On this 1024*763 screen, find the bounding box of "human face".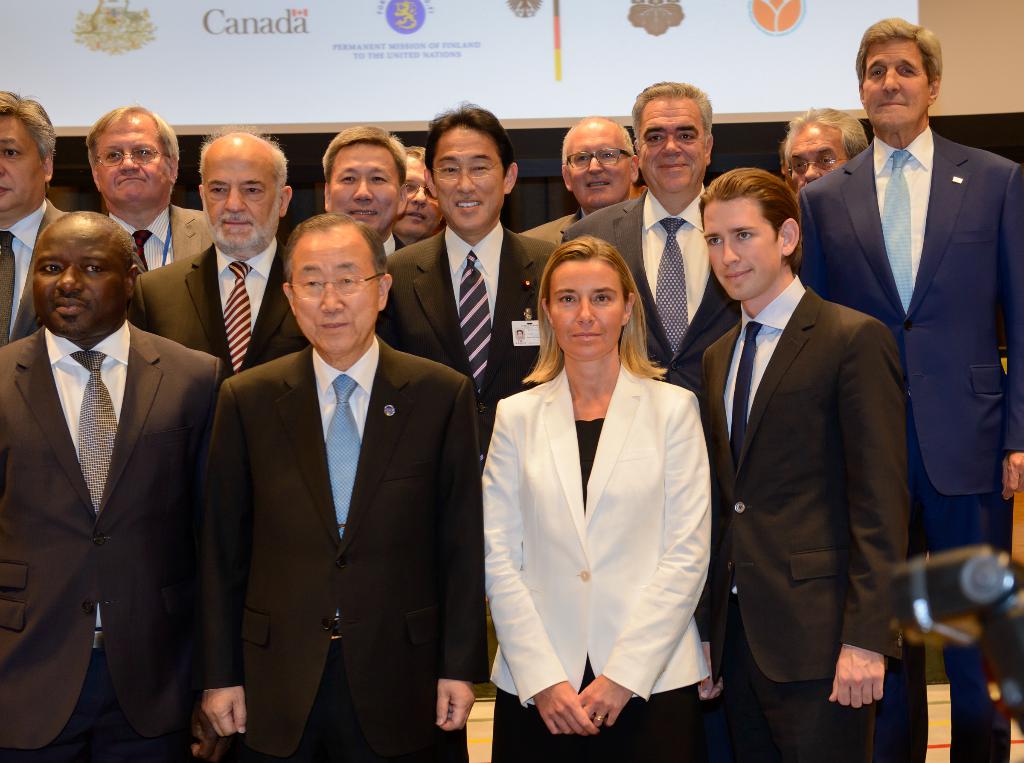
Bounding box: select_region(29, 229, 126, 327).
